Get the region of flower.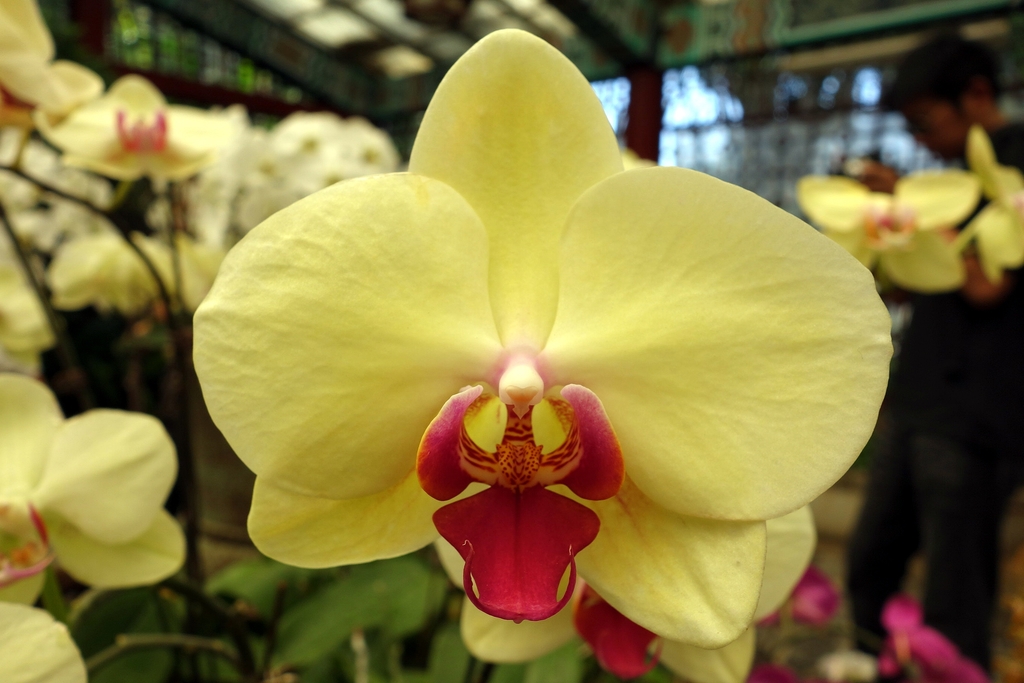
(797,183,1023,303).
